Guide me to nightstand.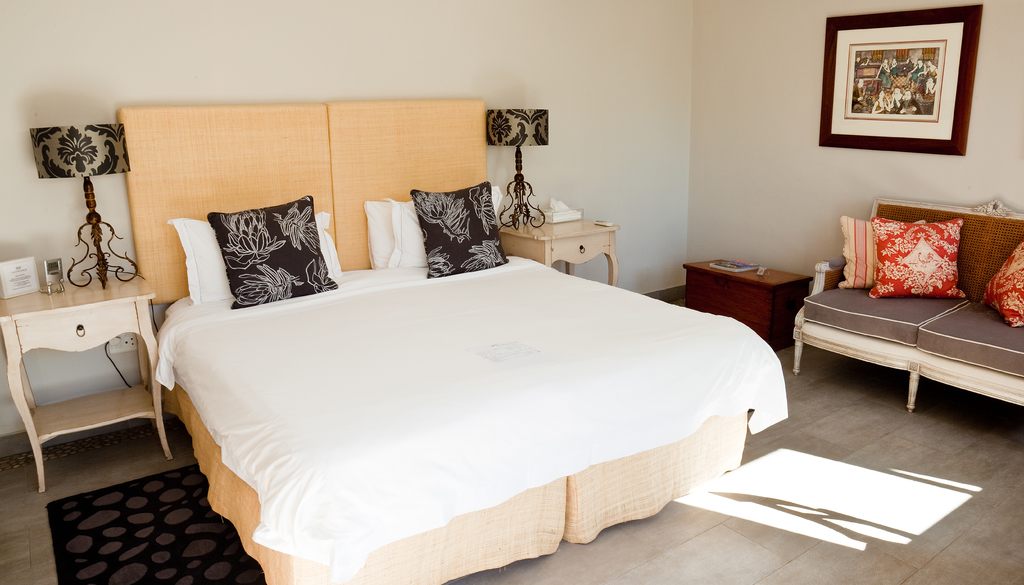
Guidance: bbox=(0, 270, 177, 496).
